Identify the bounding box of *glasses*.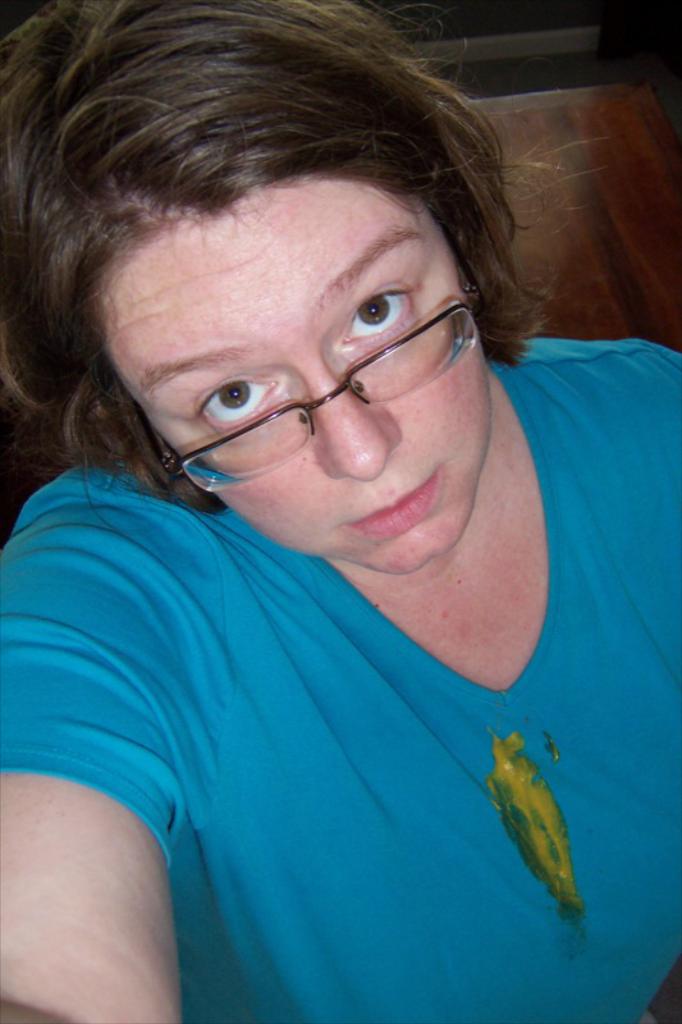
159, 262, 489, 495.
